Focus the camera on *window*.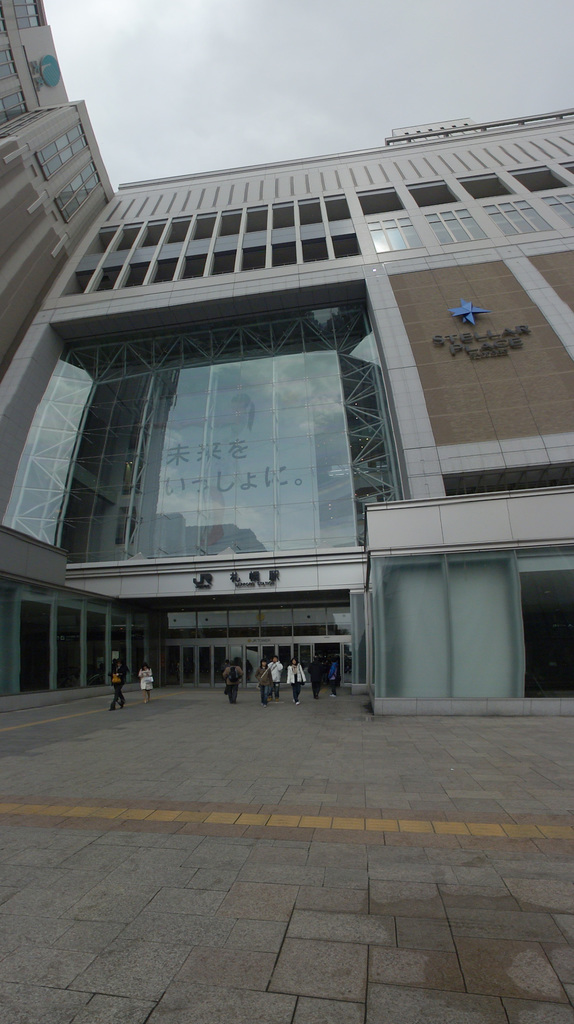
Focus region: bbox=[409, 179, 463, 211].
